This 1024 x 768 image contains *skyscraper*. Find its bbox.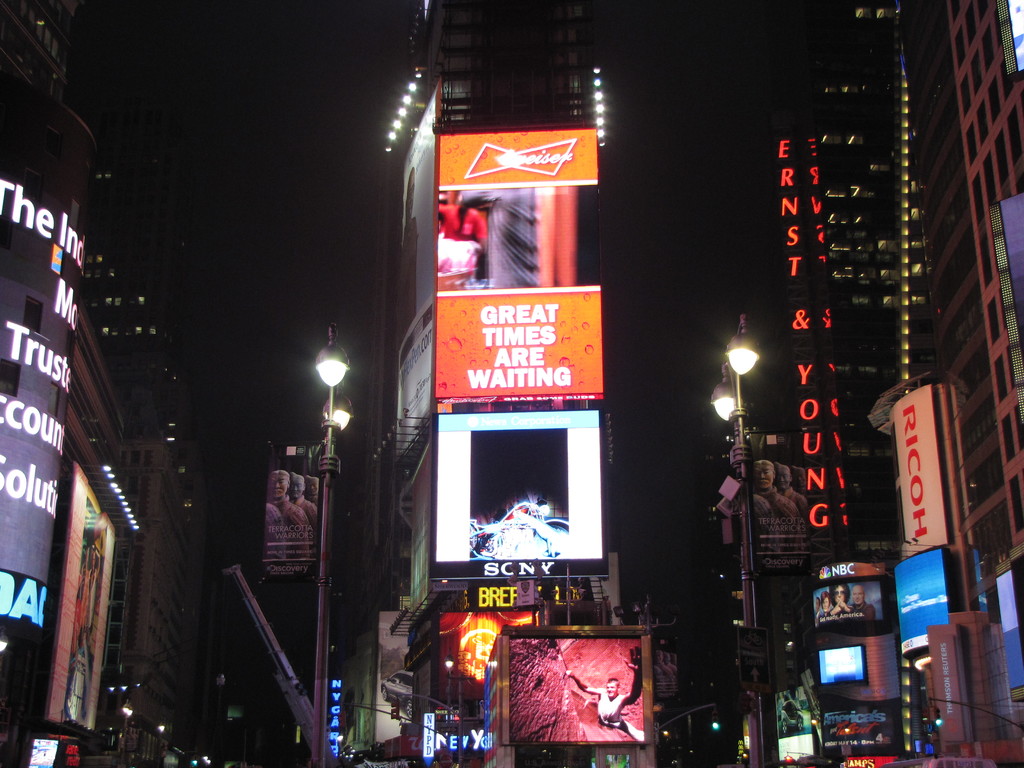
left=368, top=0, right=646, bottom=767.
